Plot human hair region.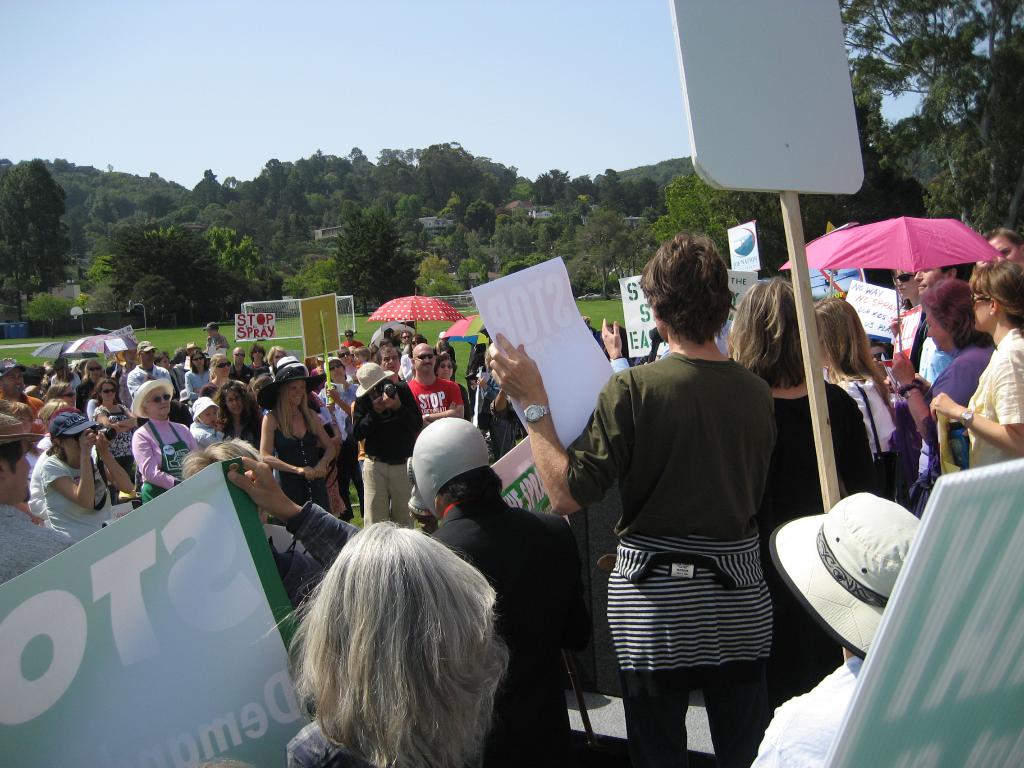
Plotted at 175:436:264:479.
